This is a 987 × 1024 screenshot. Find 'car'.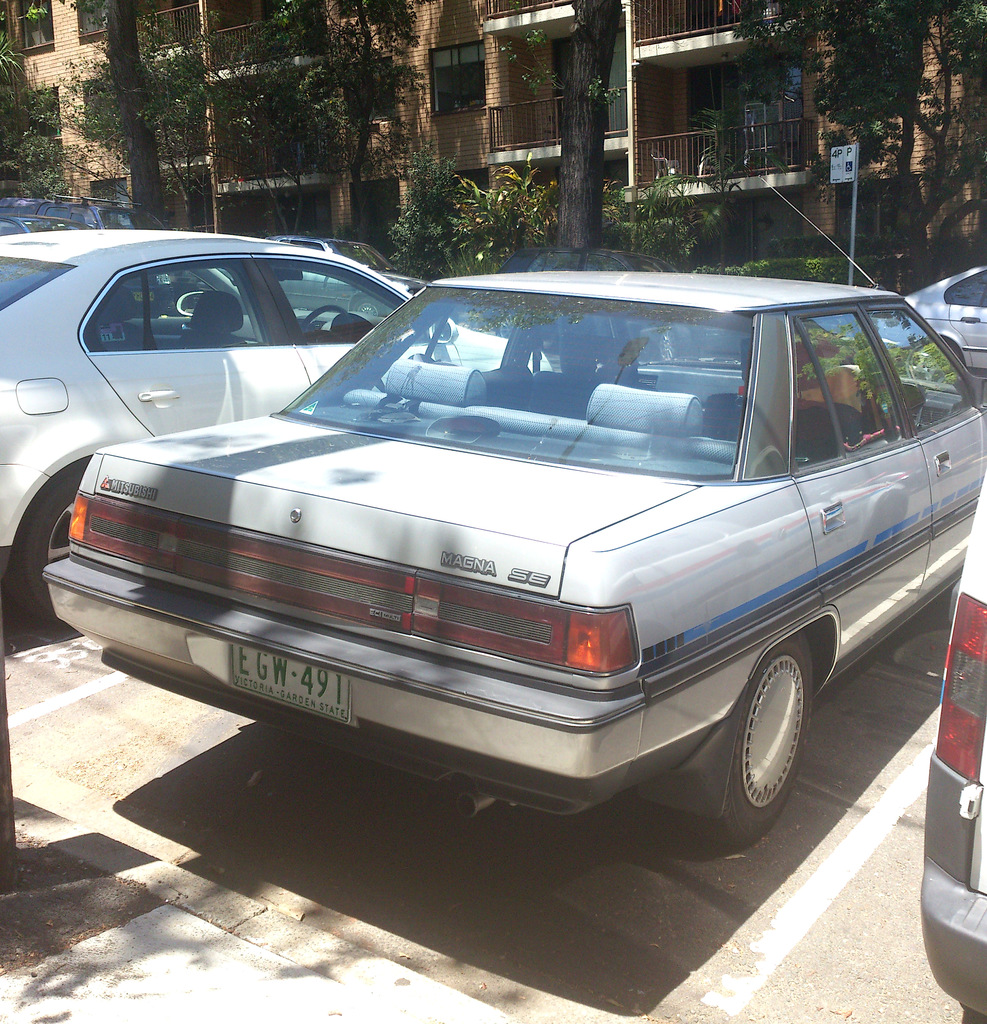
Bounding box: [0, 204, 138, 236].
